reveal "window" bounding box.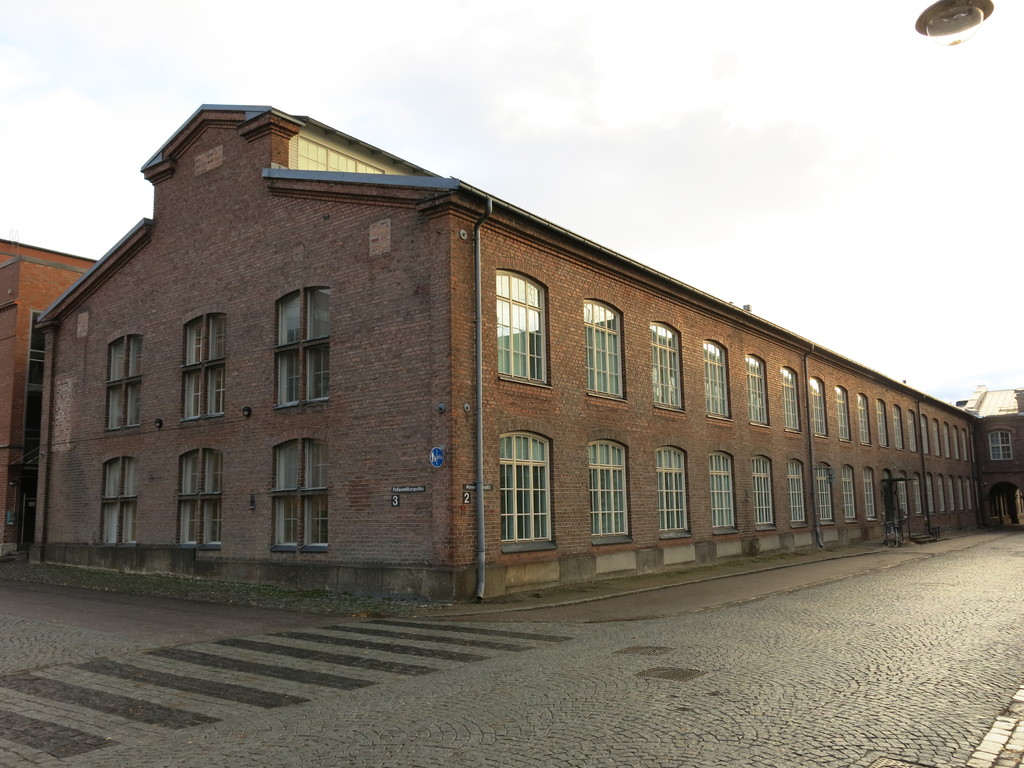
Revealed: (744, 456, 781, 533).
